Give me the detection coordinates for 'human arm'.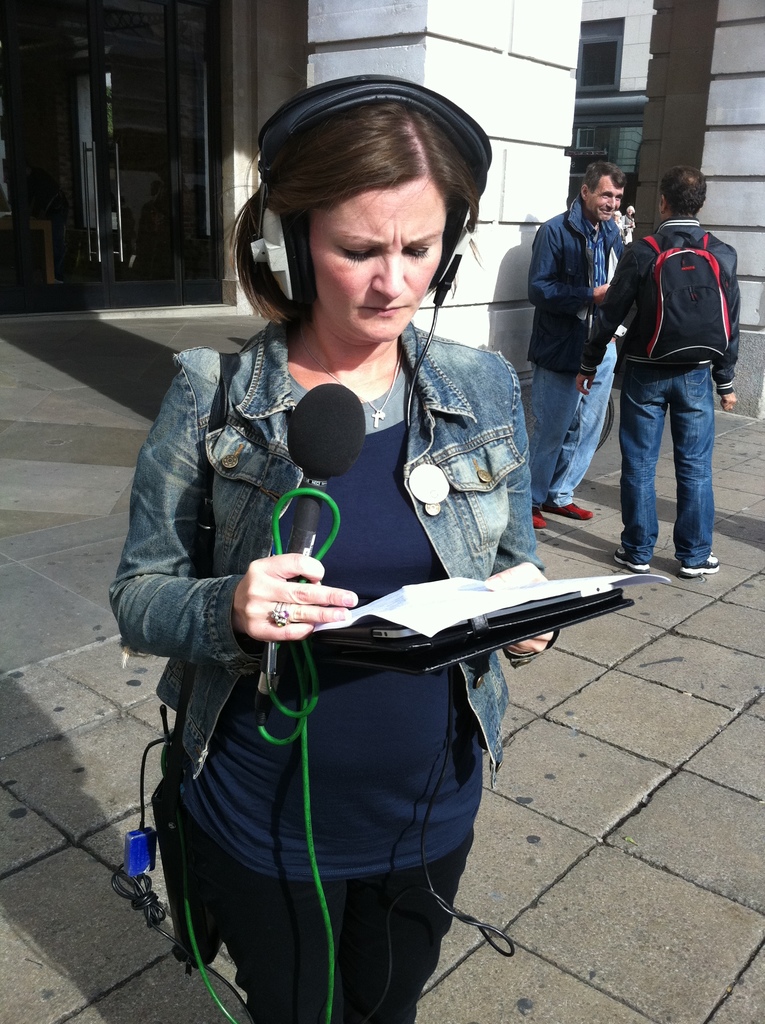
select_region(524, 223, 615, 314).
